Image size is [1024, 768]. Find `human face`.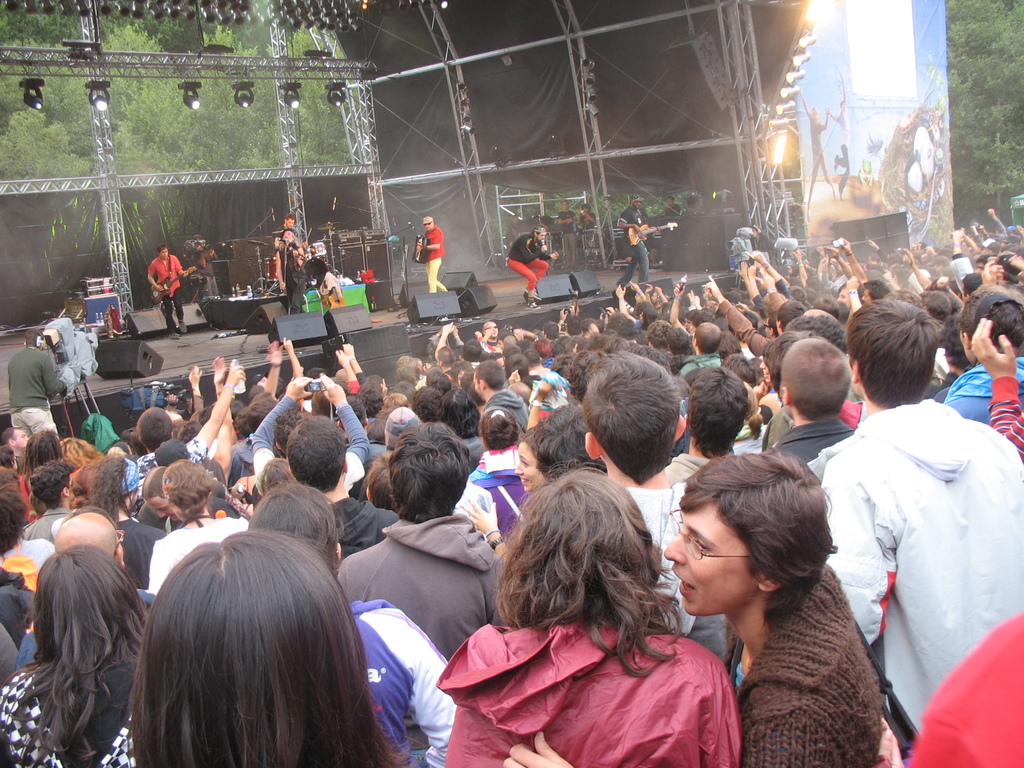
<box>427,224,432,230</box>.
